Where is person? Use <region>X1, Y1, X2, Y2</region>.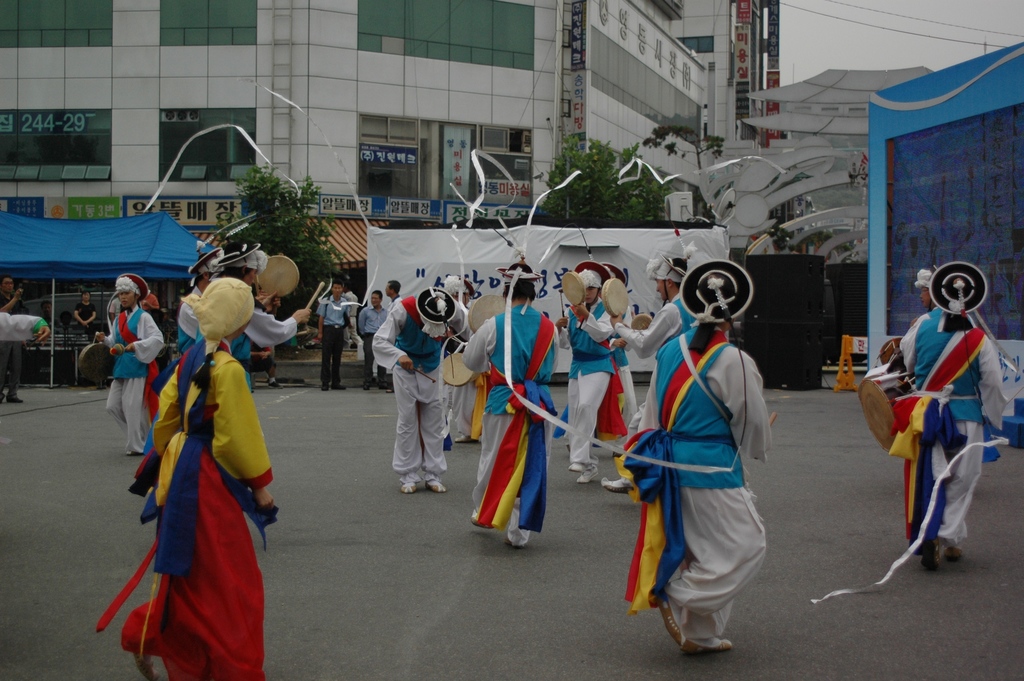
<region>362, 284, 384, 394</region>.
